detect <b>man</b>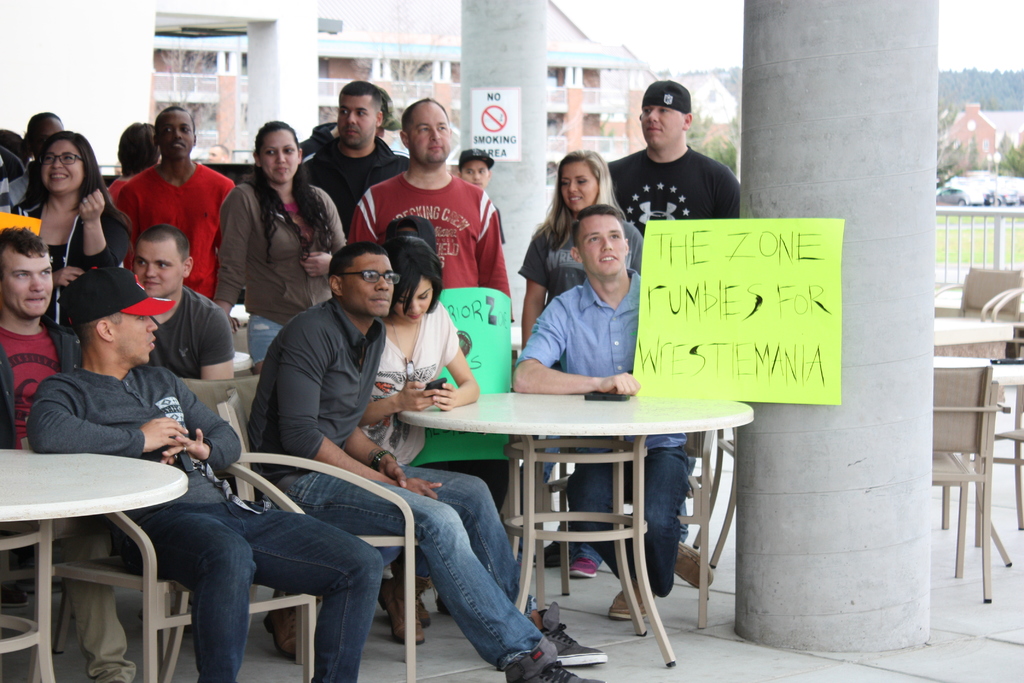
[left=513, top=204, right=708, bottom=622]
